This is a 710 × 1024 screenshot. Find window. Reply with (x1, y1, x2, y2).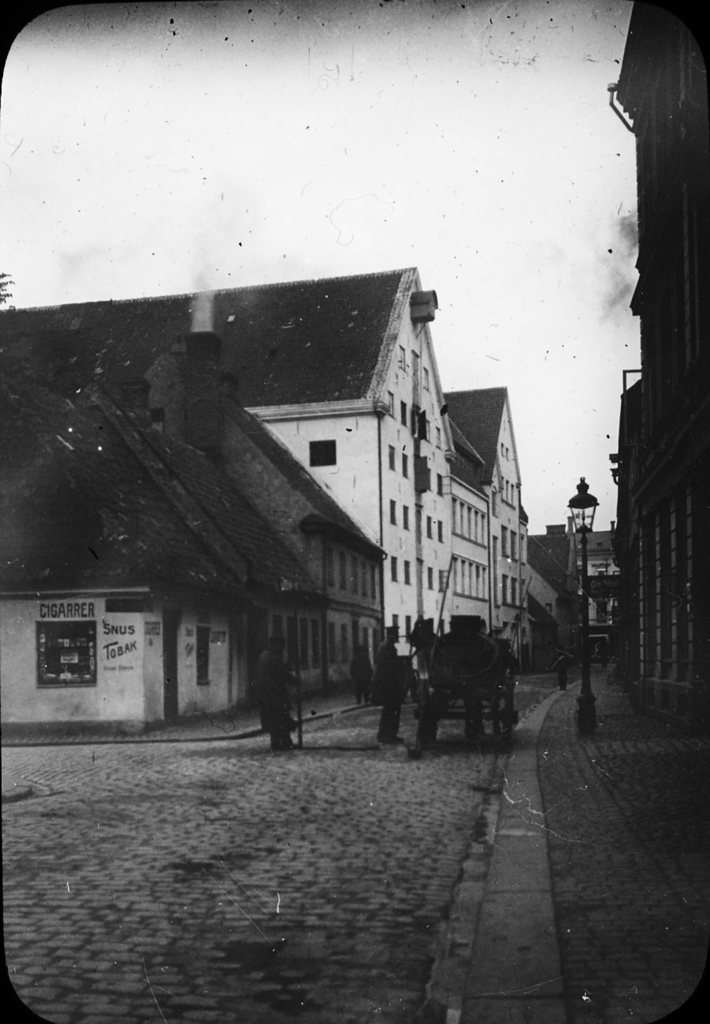
(421, 362, 433, 389).
